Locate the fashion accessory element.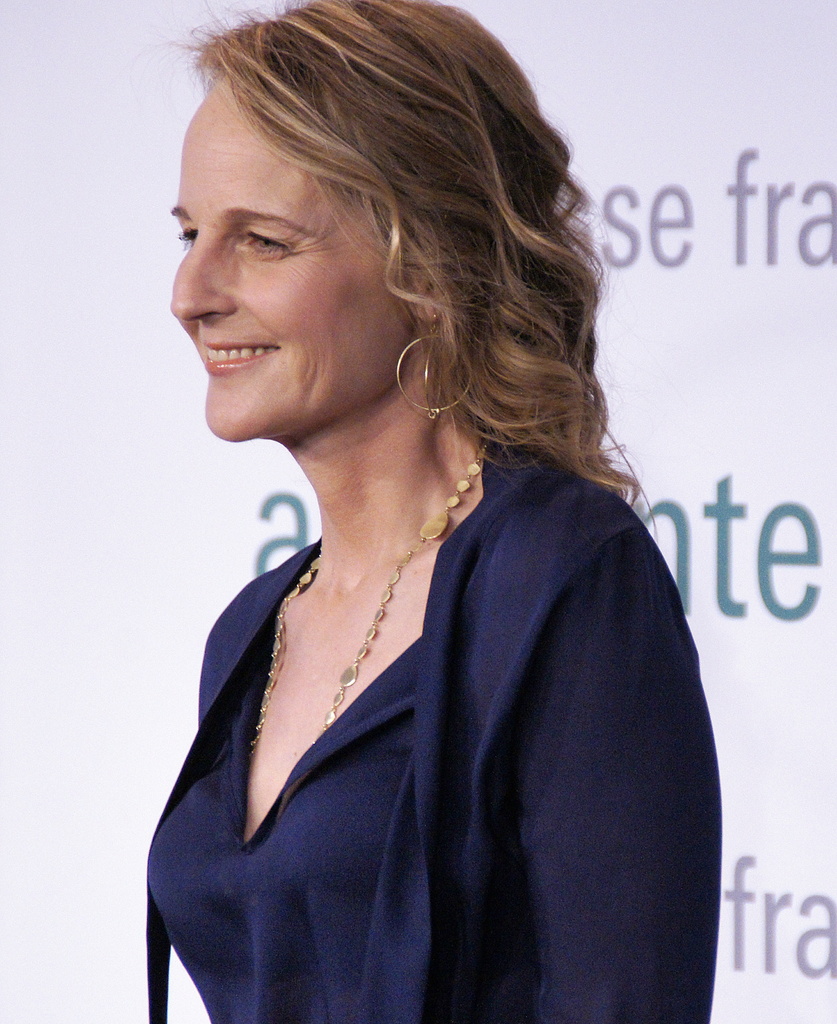
Element bbox: locate(393, 307, 473, 424).
